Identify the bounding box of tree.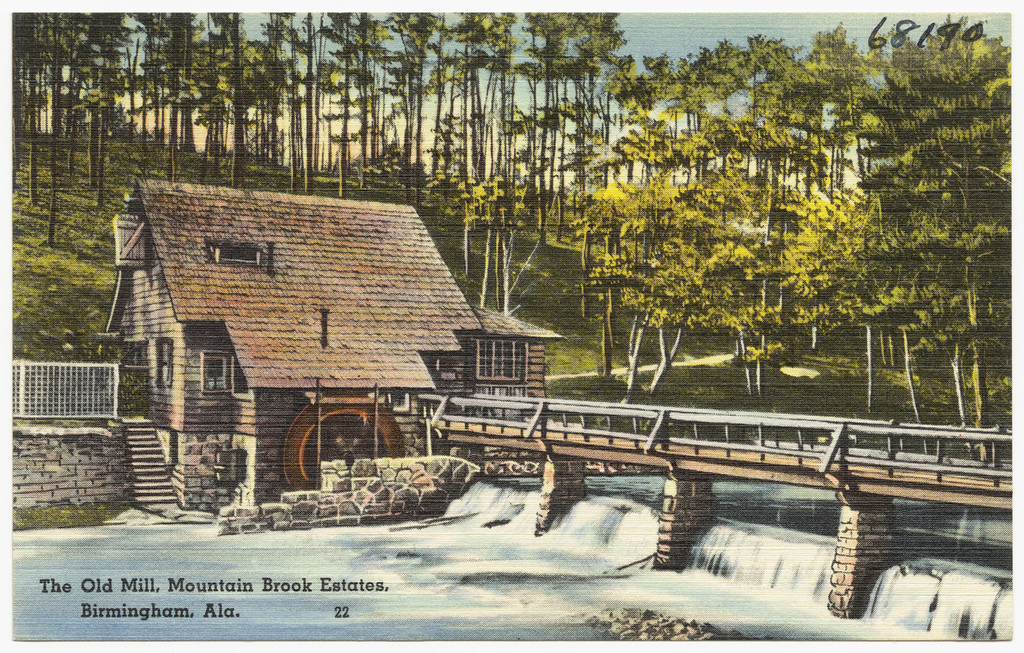
crop(399, 3, 489, 190).
